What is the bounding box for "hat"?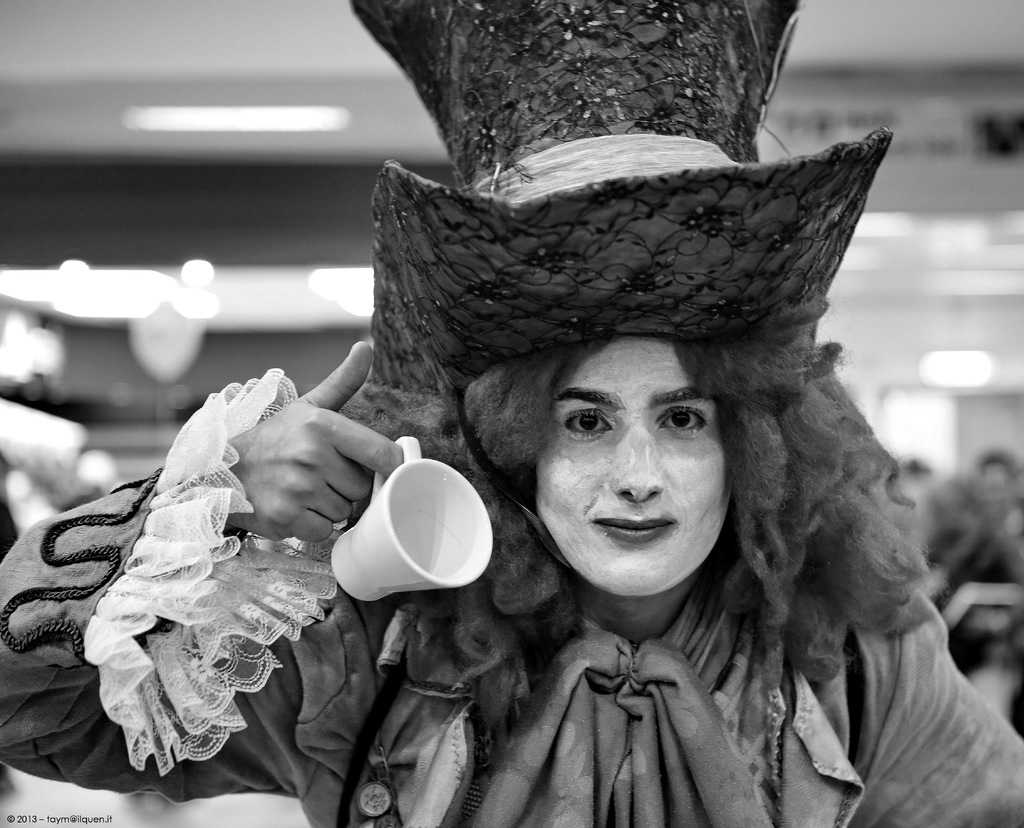
locate(349, 0, 898, 576).
